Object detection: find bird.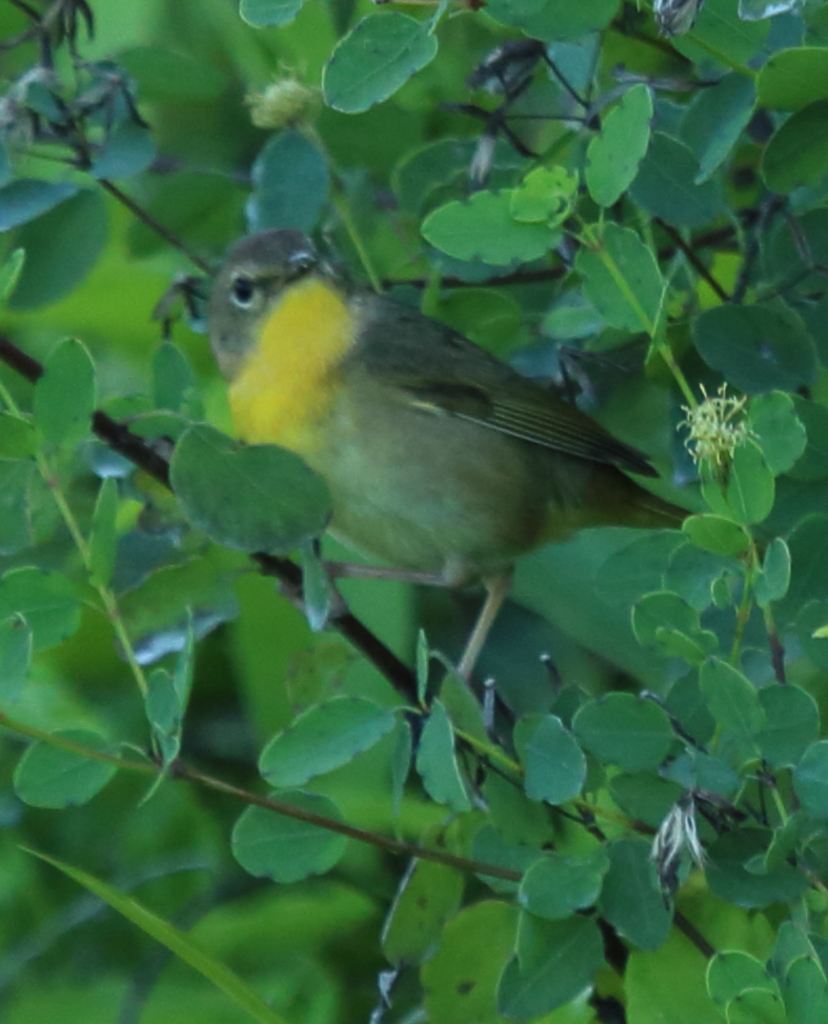
[155, 236, 674, 695].
